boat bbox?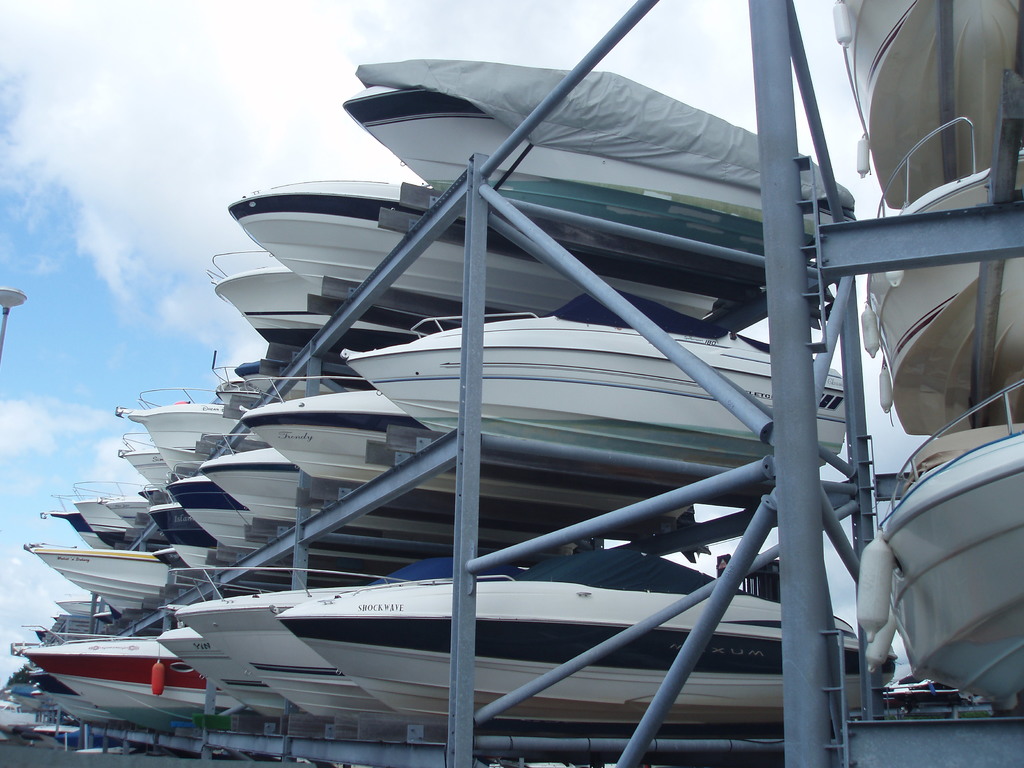
[left=346, top=314, right=852, bottom=470]
